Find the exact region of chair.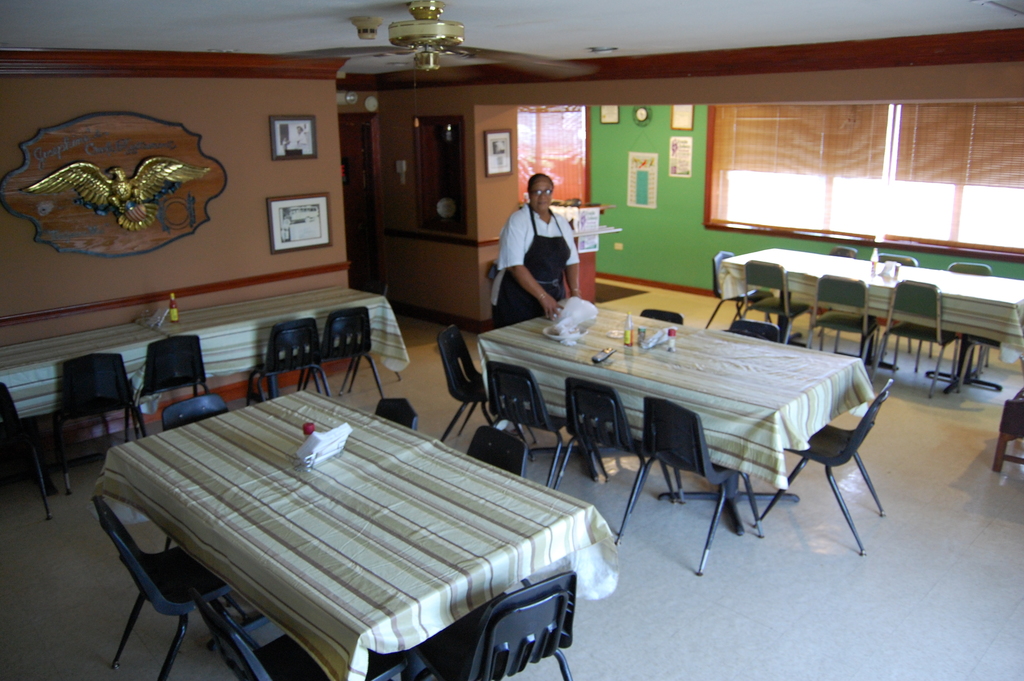
Exact region: crop(732, 313, 780, 346).
